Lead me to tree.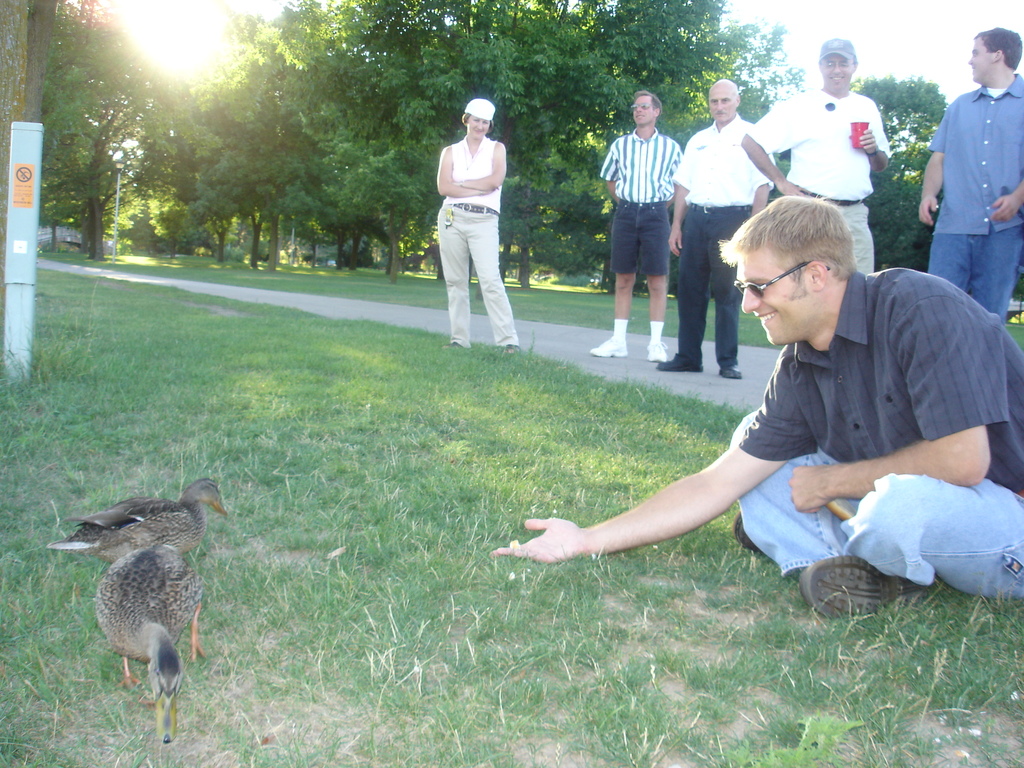
Lead to <region>230, 61, 297, 244</region>.
